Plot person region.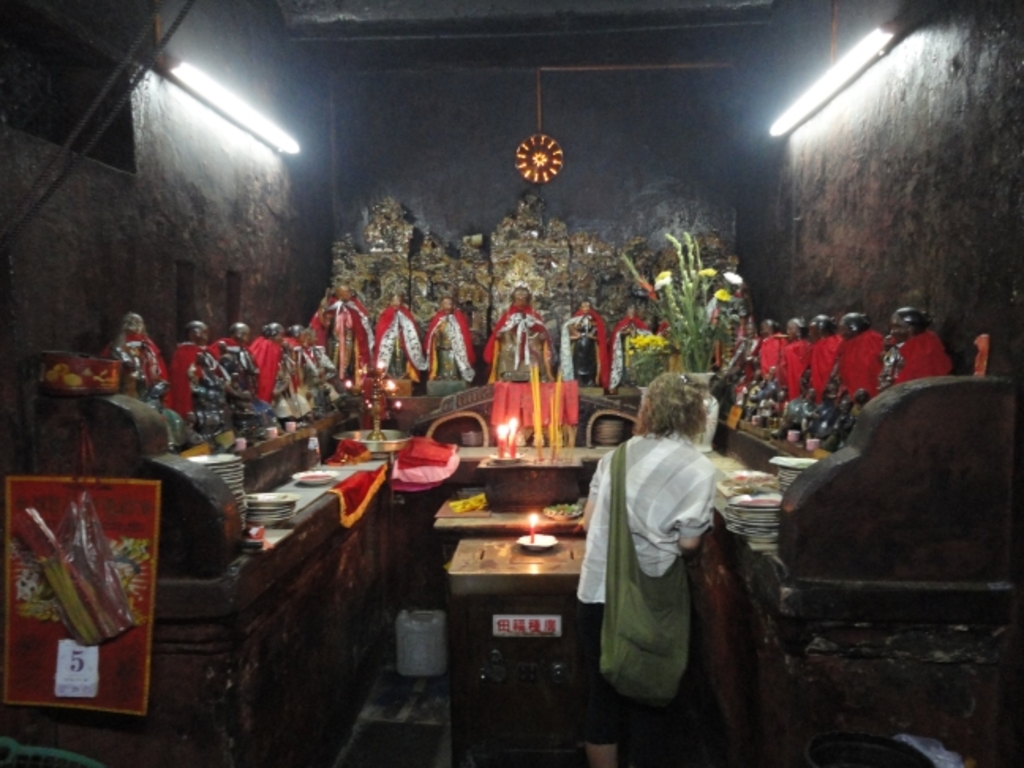
Plotted at 373 297 430 381.
